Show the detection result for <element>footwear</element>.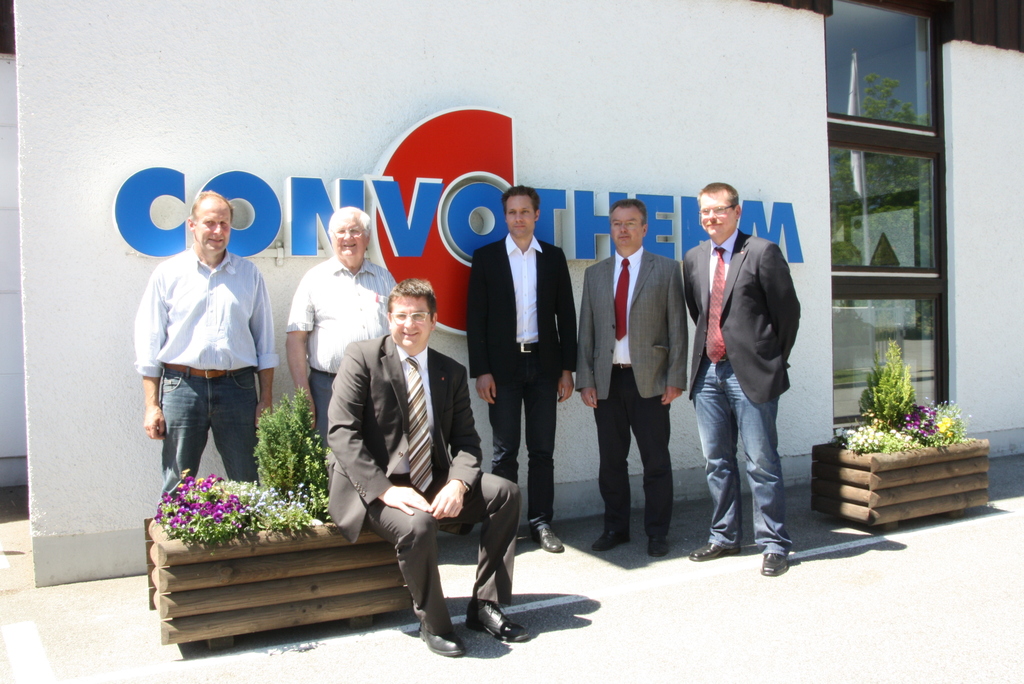
763, 548, 787, 578.
